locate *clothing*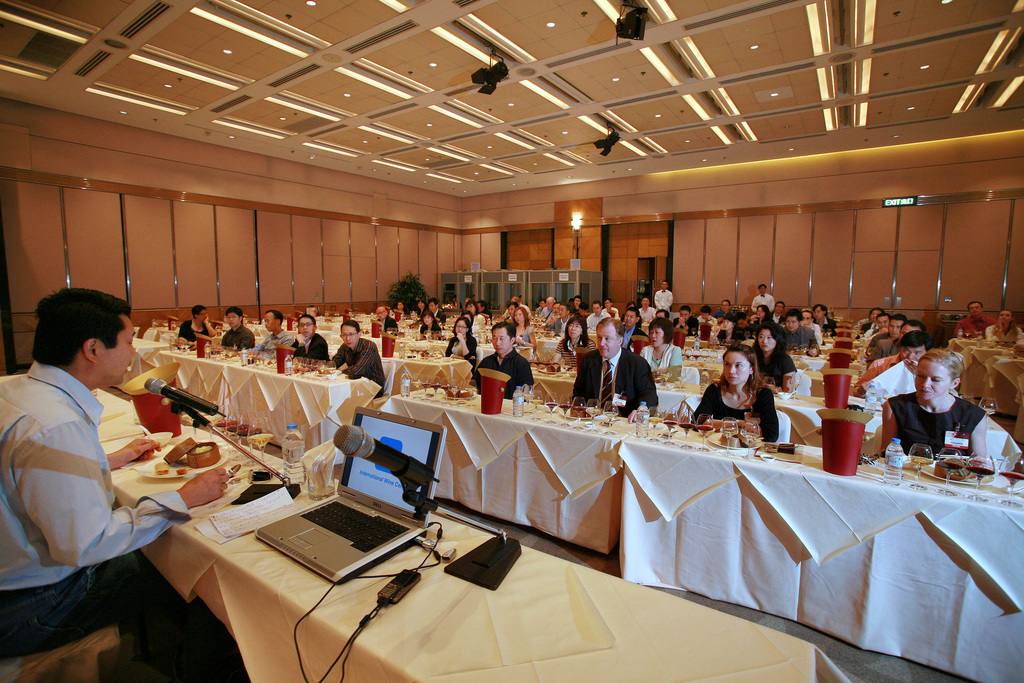
<box>860,325,883,339</box>
